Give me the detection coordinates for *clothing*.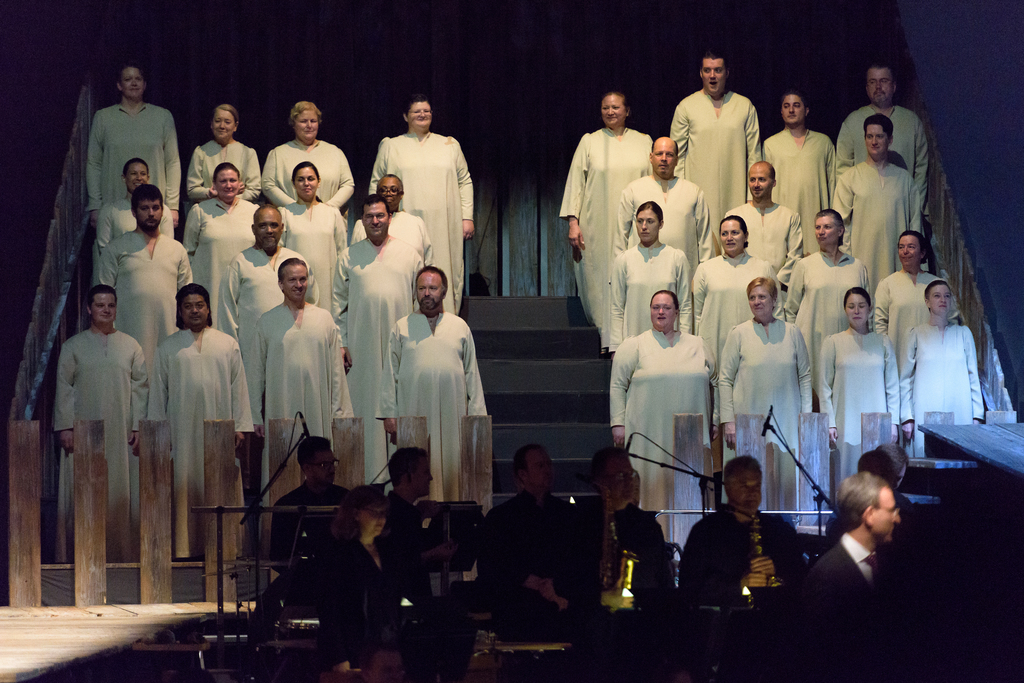
locate(608, 325, 728, 564).
